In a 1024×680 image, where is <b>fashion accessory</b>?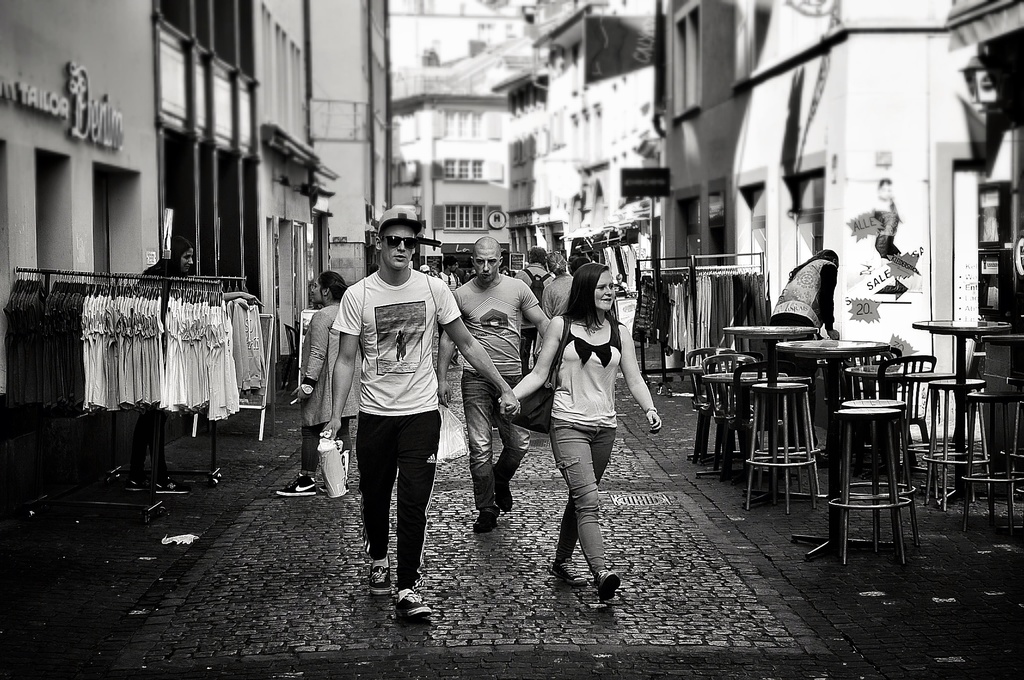
l=401, t=588, r=412, b=600.
